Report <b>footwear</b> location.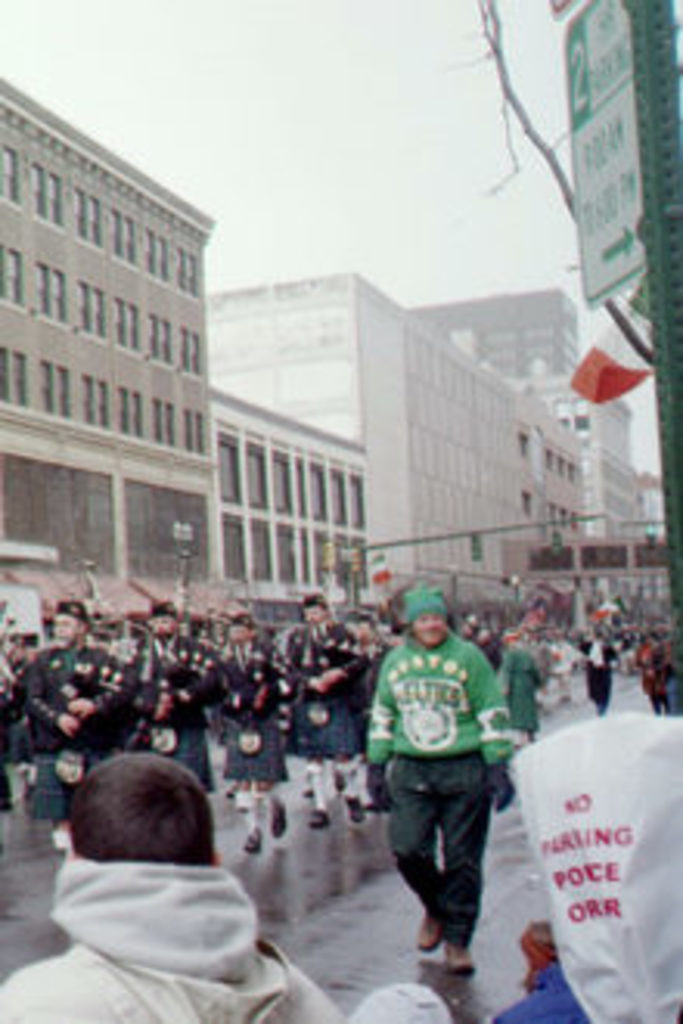
Report: 410:937:503:996.
